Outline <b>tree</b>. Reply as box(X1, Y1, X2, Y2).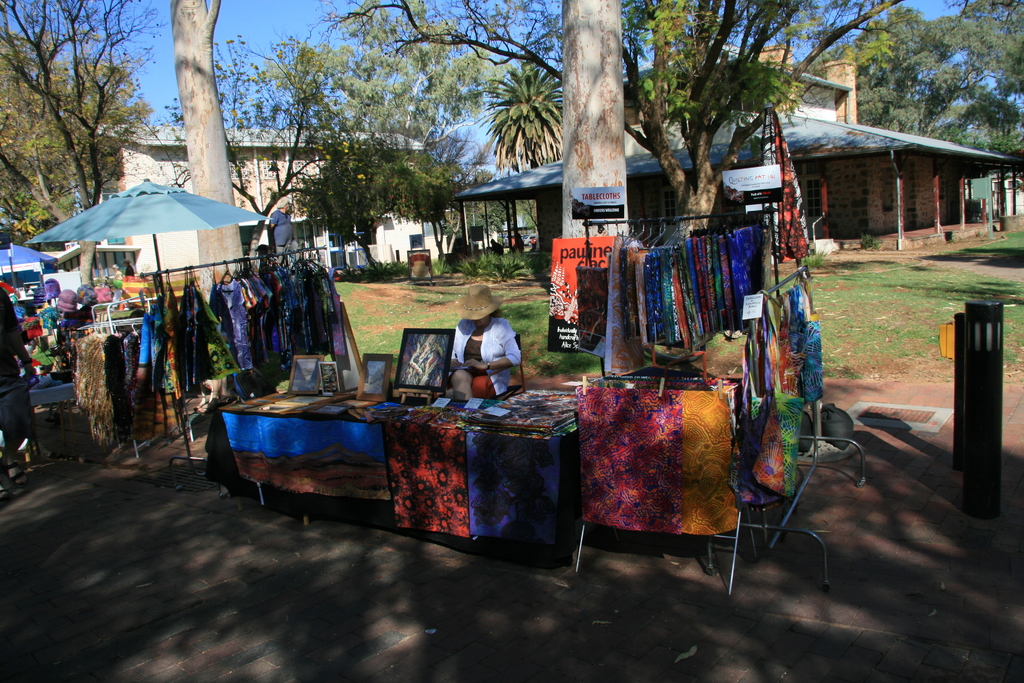
box(312, 0, 514, 256).
